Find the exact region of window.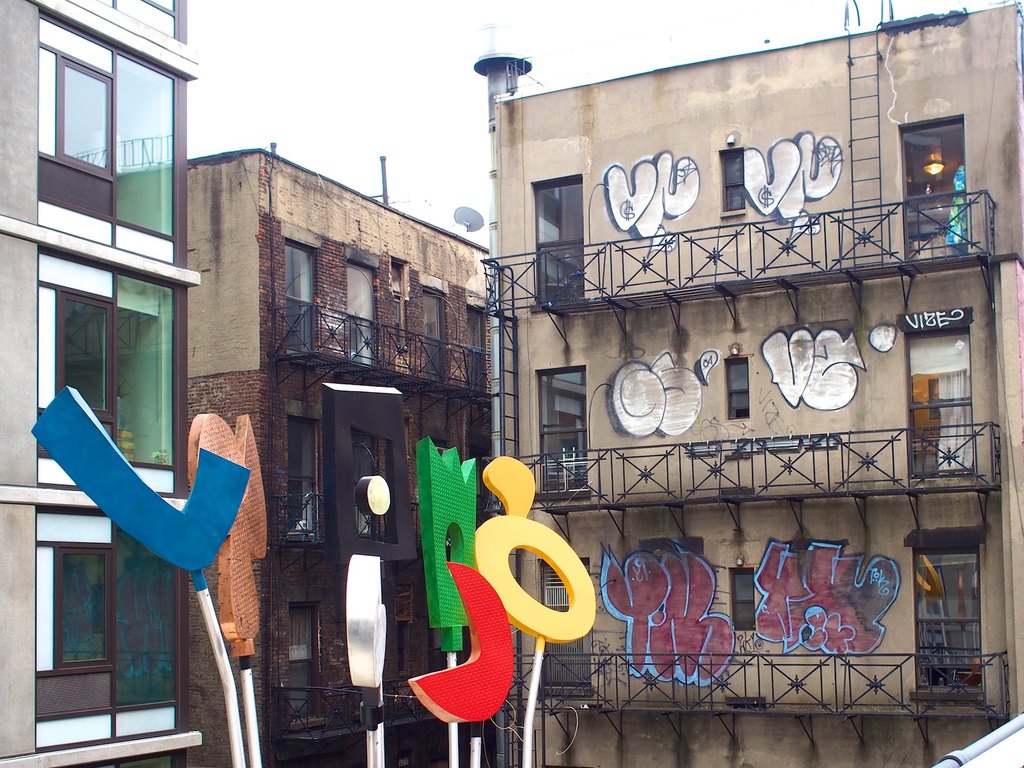
Exact region: pyautogui.locateOnScreen(463, 298, 497, 395).
